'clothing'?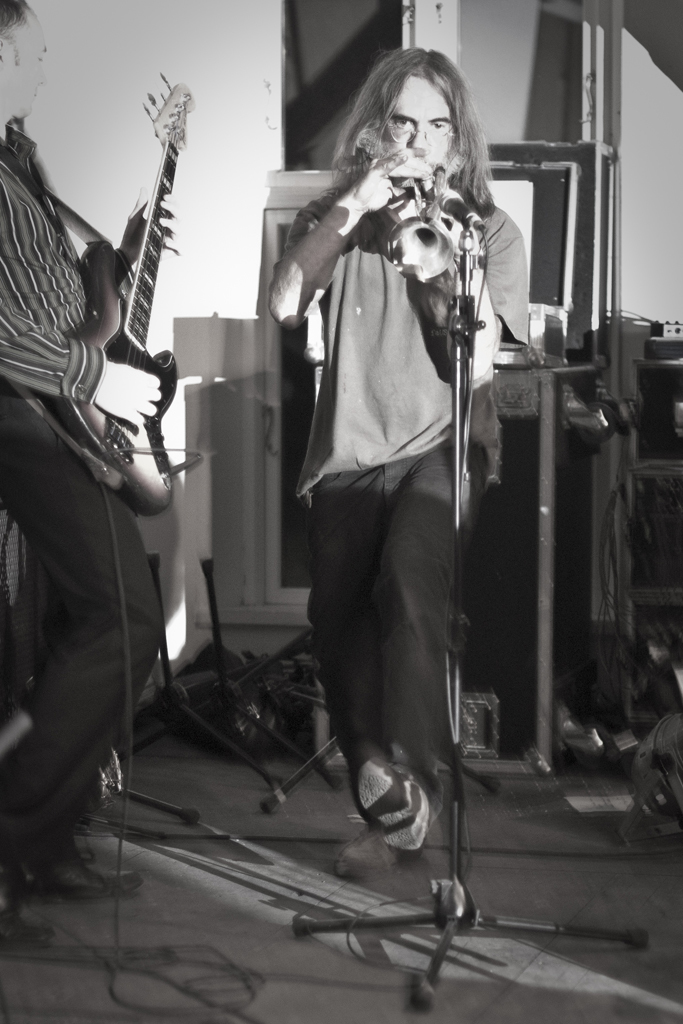
Rect(292, 179, 530, 778)
